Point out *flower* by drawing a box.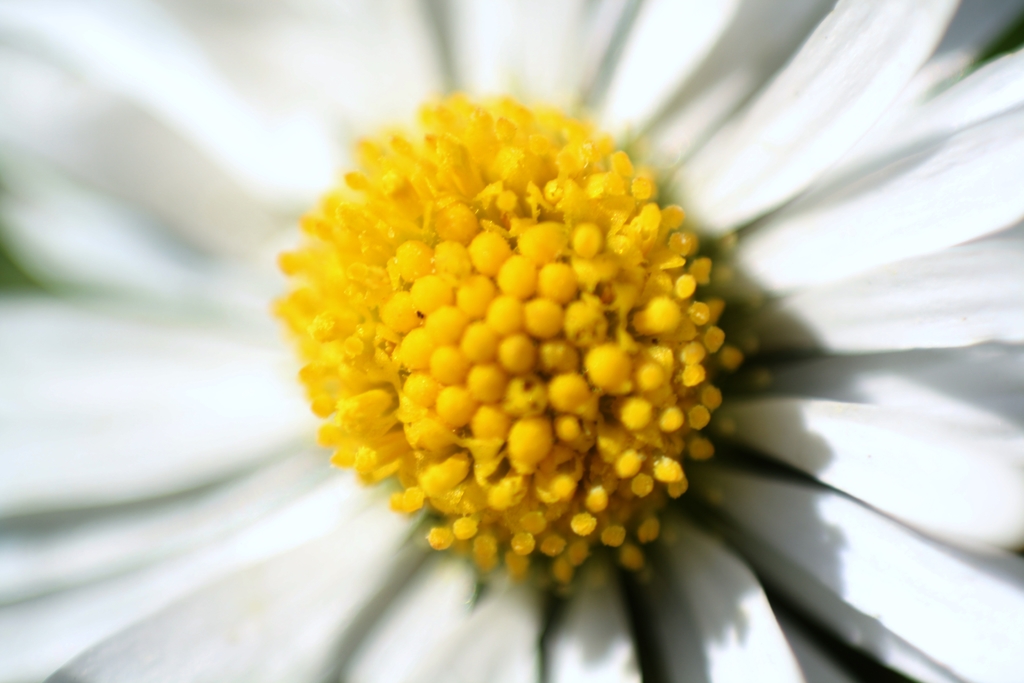
rect(0, 0, 1023, 682).
